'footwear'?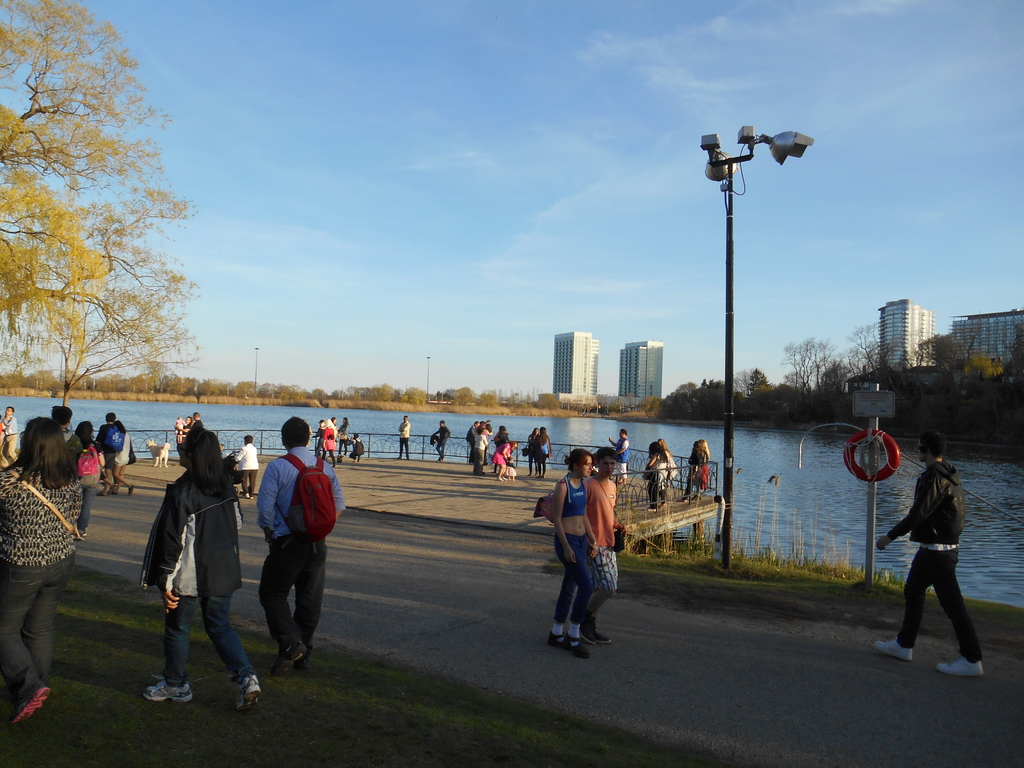
<region>595, 625, 611, 643</region>
